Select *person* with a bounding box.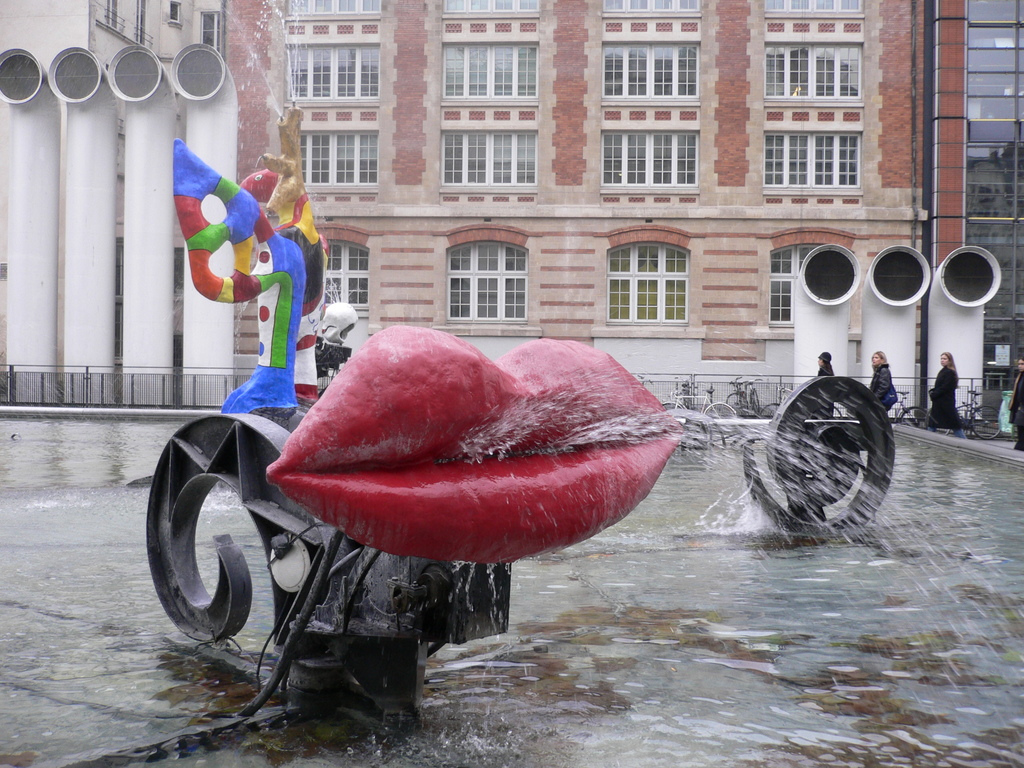
x1=933, y1=359, x2=961, y2=438.
